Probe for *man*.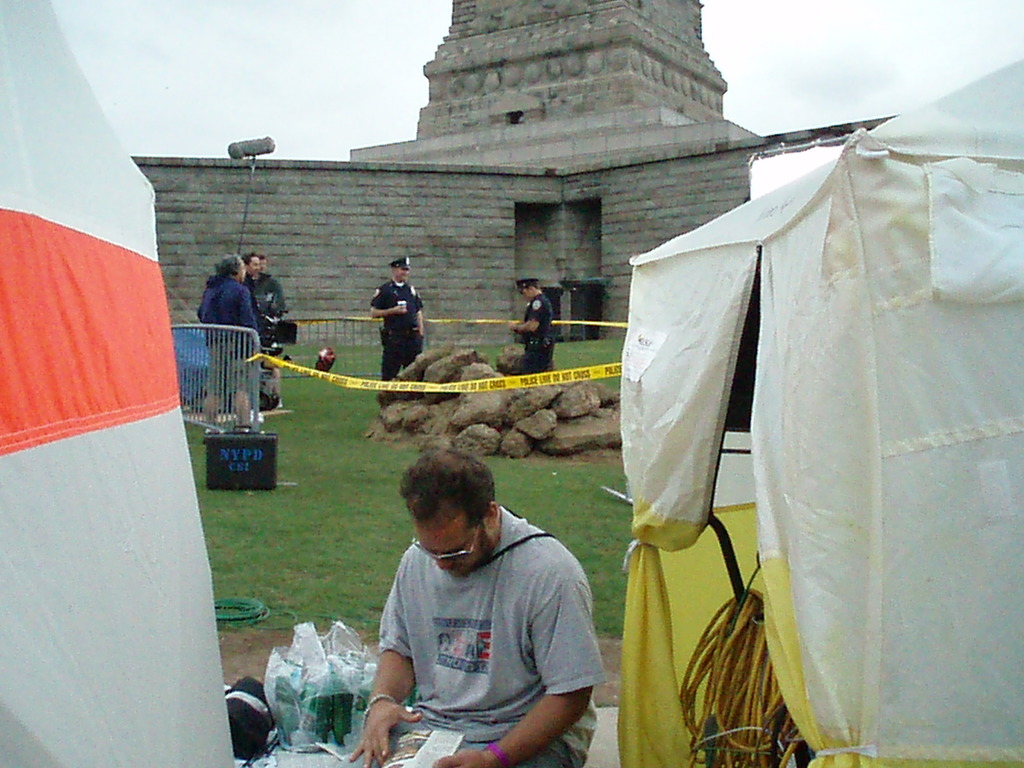
Probe result: <region>511, 267, 552, 380</region>.
